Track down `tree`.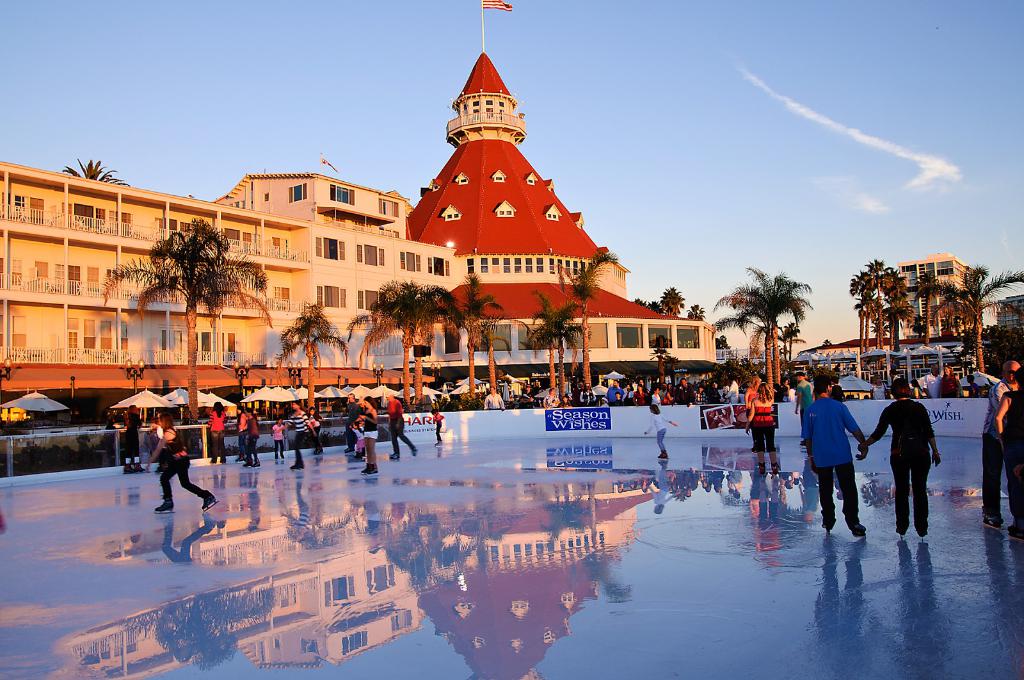
Tracked to 99/211/274/416.
